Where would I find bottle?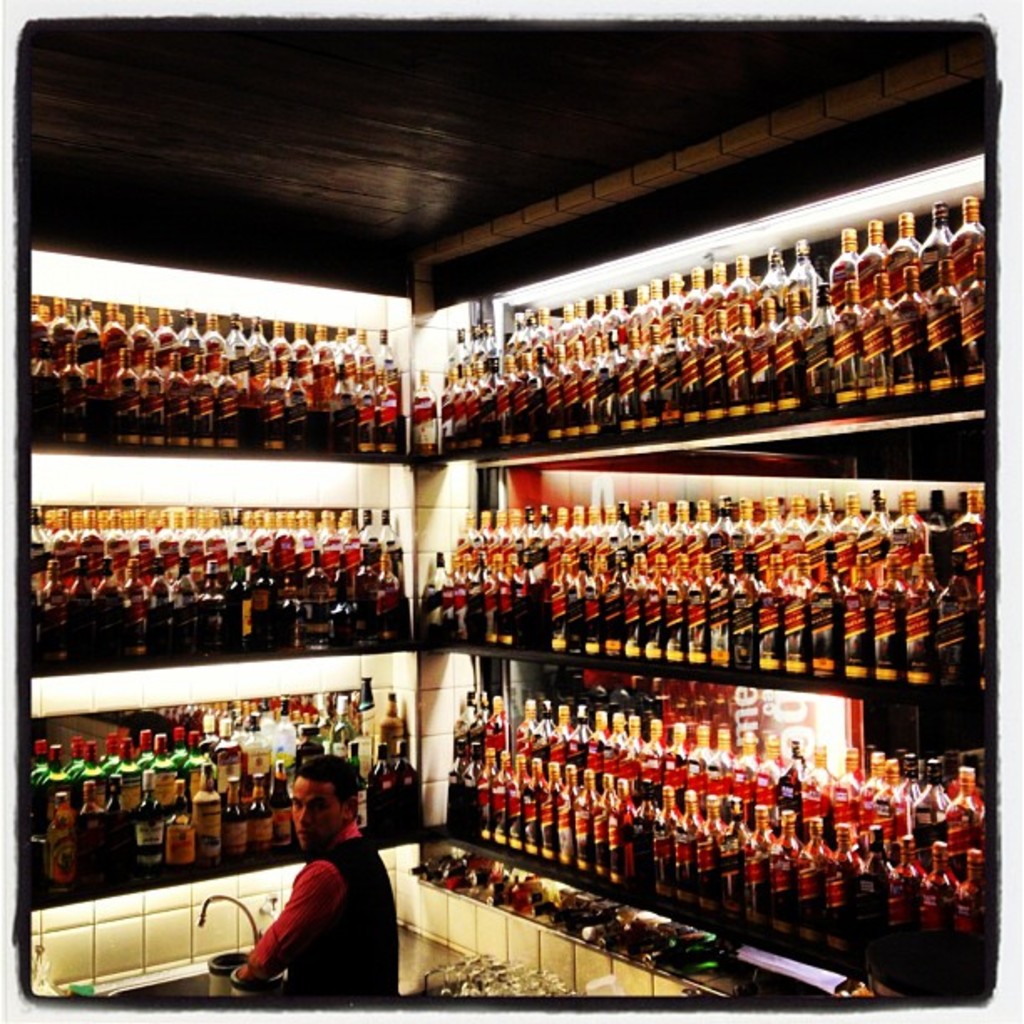
At 549, 345, 579, 437.
